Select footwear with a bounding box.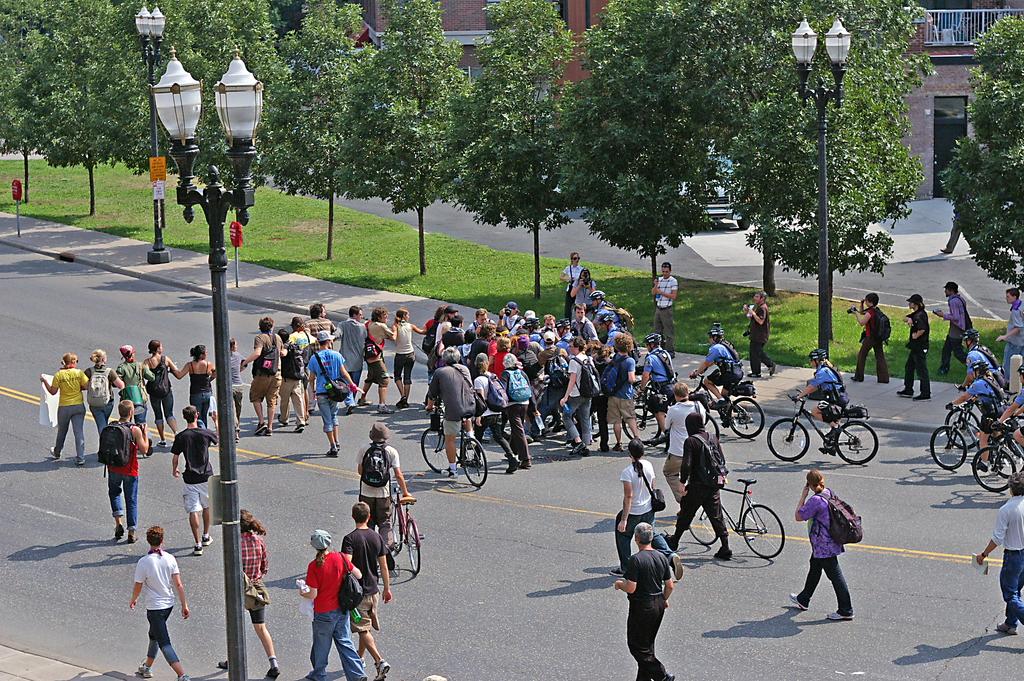
rect(506, 457, 520, 473).
